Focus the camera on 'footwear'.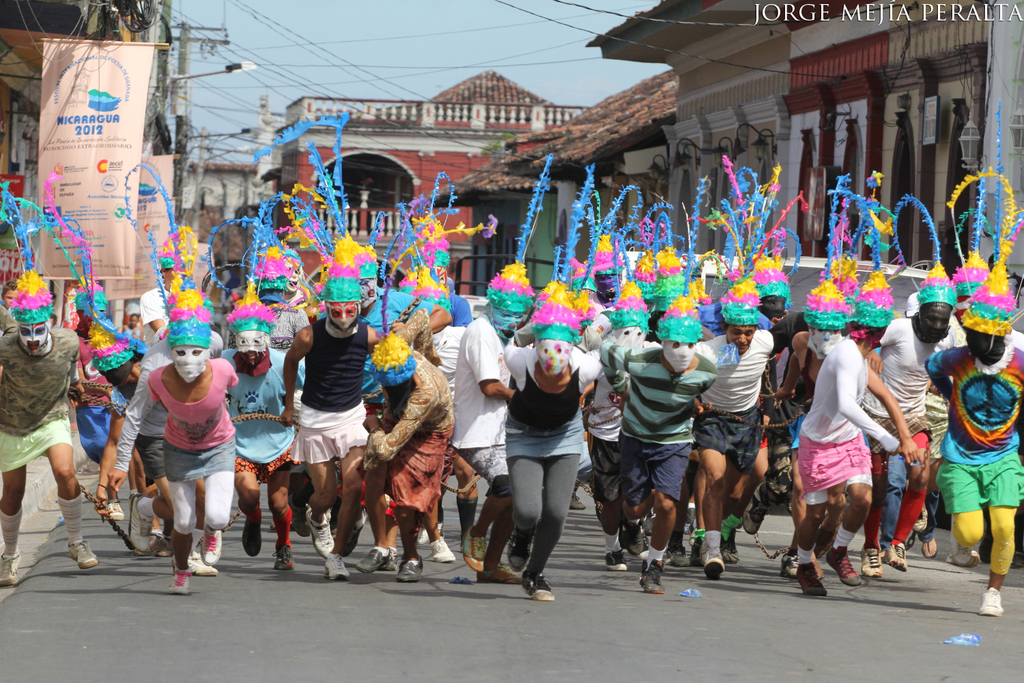
Focus region: 106,492,123,518.
